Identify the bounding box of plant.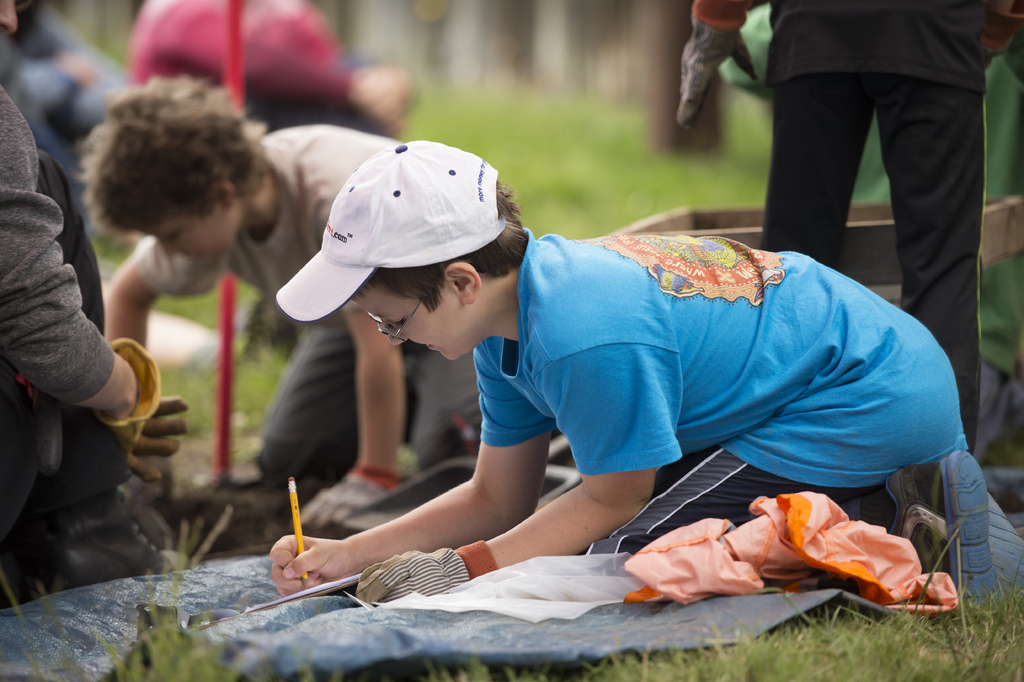
bbox=[157, 350, 206, 439].
